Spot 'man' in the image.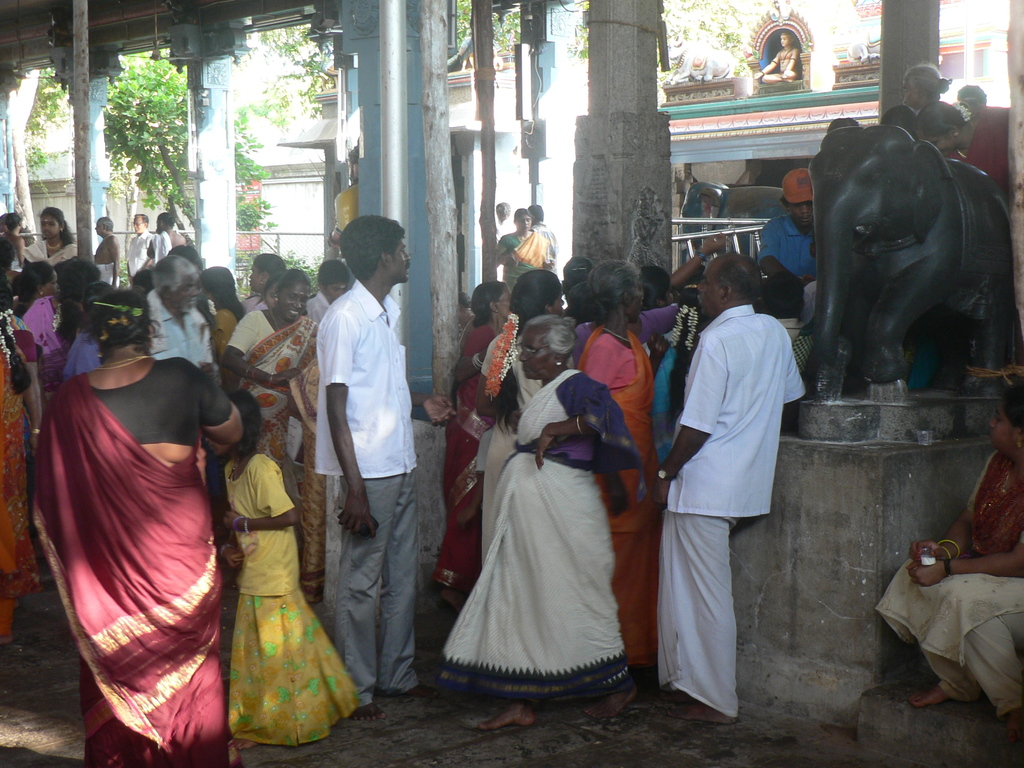
'man' found at box=[123, 212, 157, 281].
